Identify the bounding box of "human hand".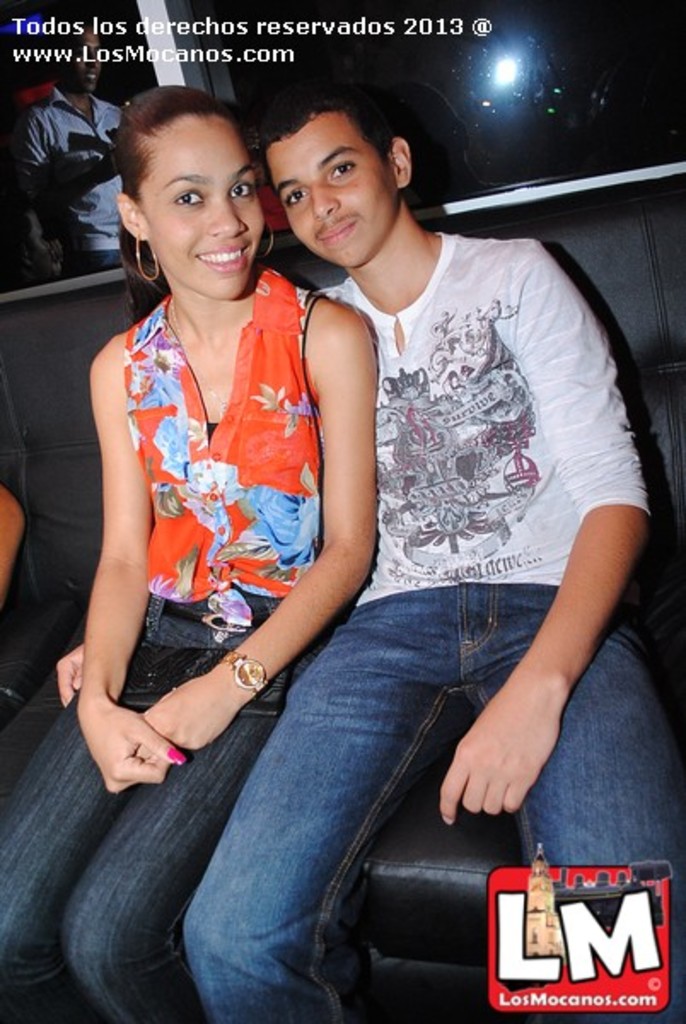
region(437, 684, 567, 829).
